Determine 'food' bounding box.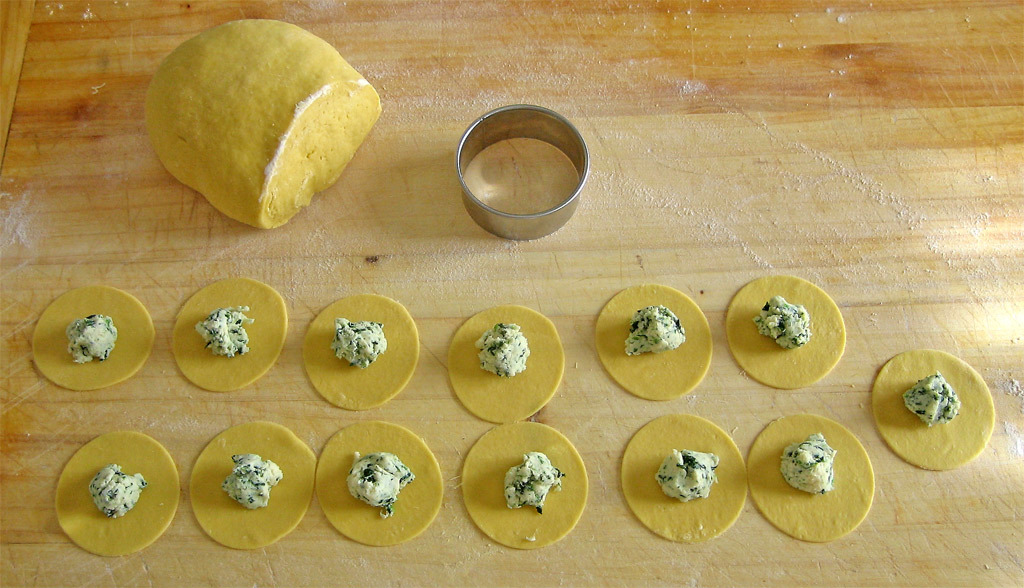
Determined: left=635, top=413, right=749, bottom=522.
